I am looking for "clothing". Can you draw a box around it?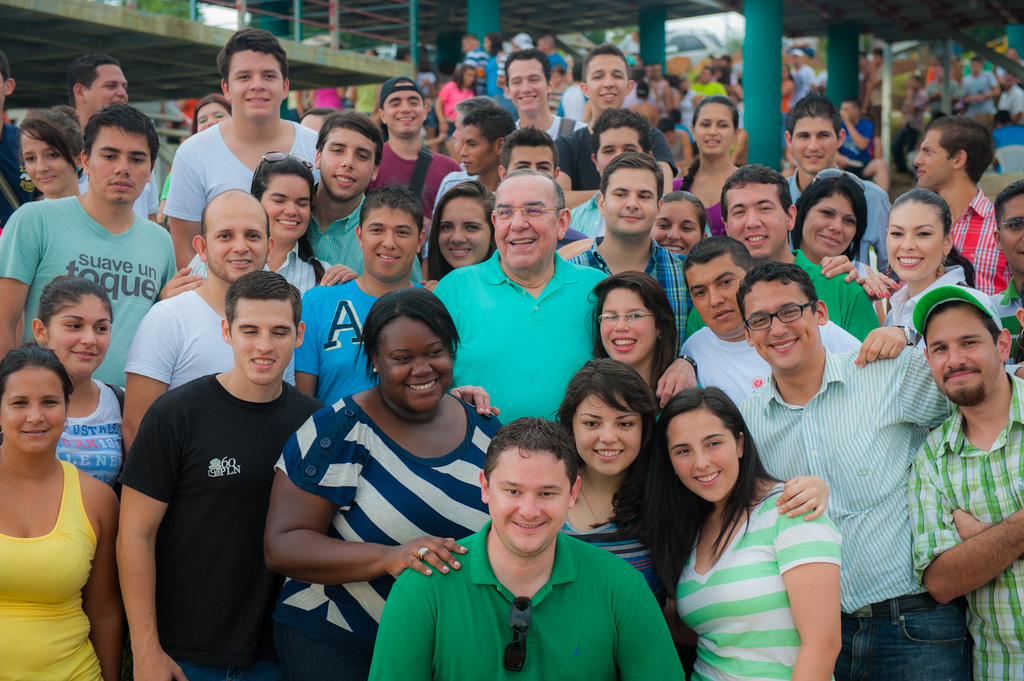
Sure, the bounding box is x1=291, y1=274, x2=427, y2=402.
